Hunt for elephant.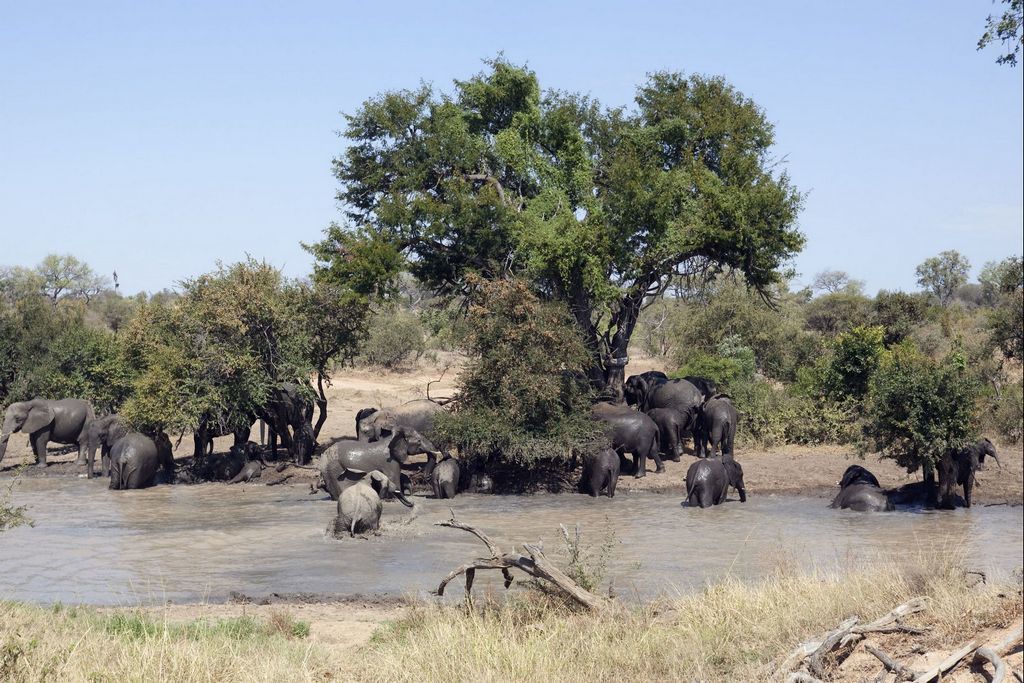
Hunted down at <box>0,393,94,468</box>.
